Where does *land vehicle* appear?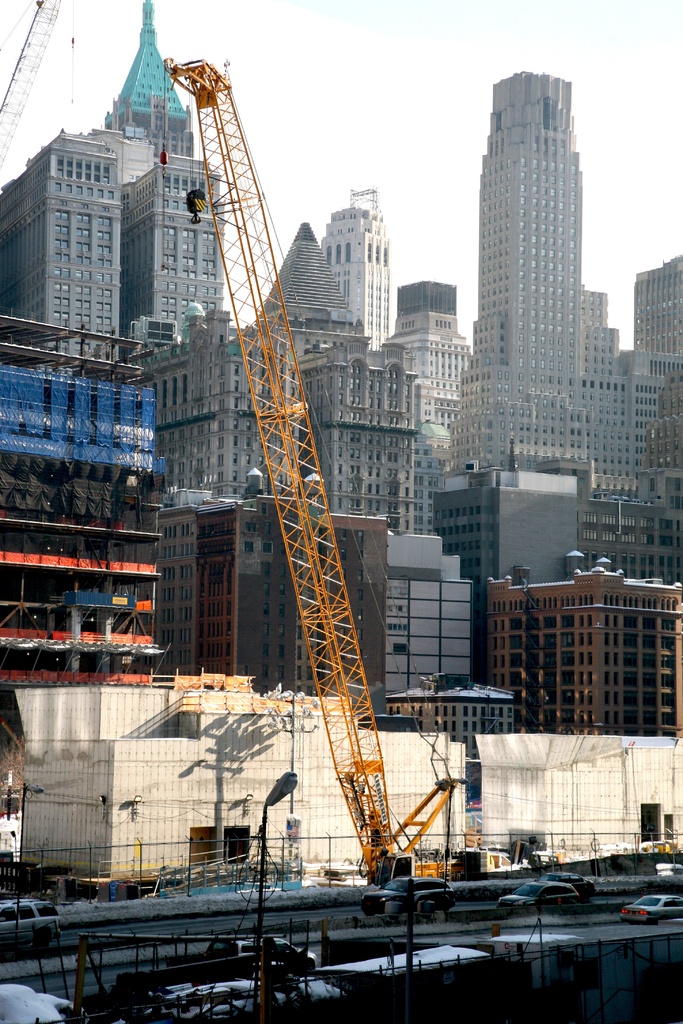
Appears at 0 899 59 950.
